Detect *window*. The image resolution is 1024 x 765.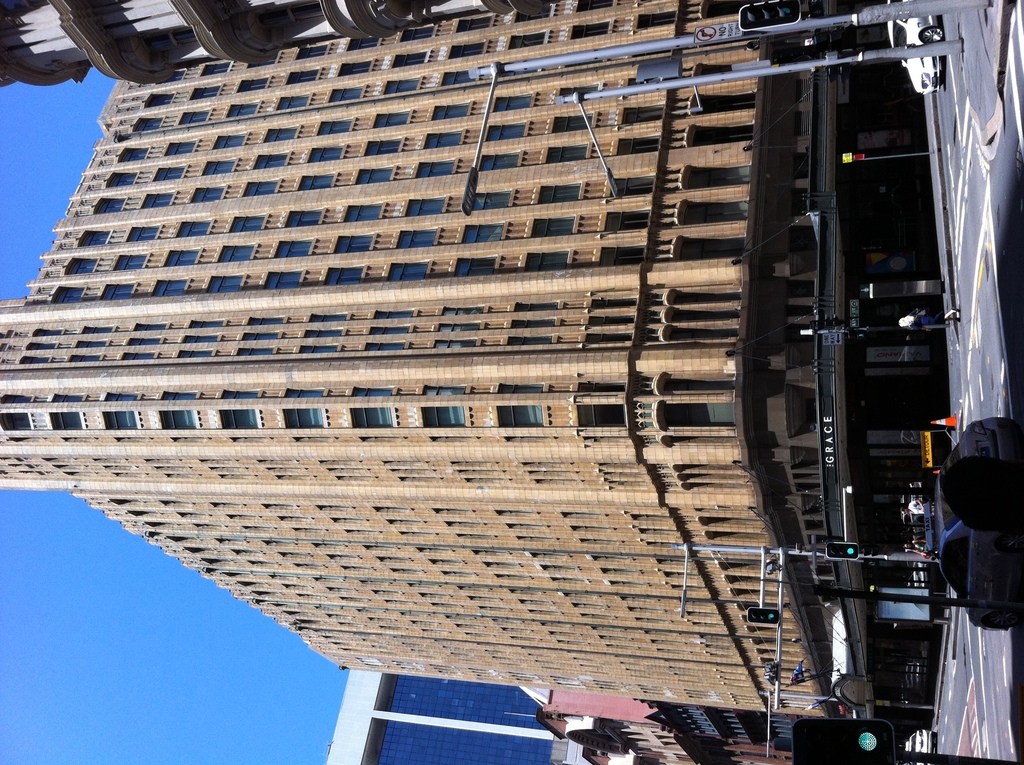
{"x1": 280, "y1": 410, "x2": 323, "y2": 431}.
